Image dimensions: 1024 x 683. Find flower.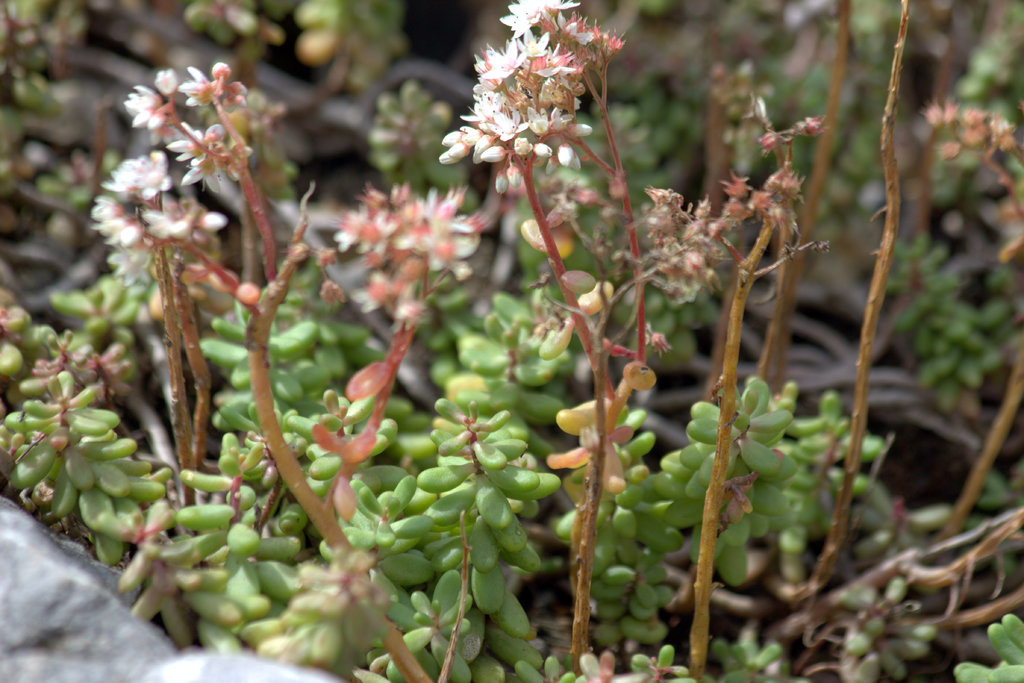
crop(122, 84, 172, 129).
